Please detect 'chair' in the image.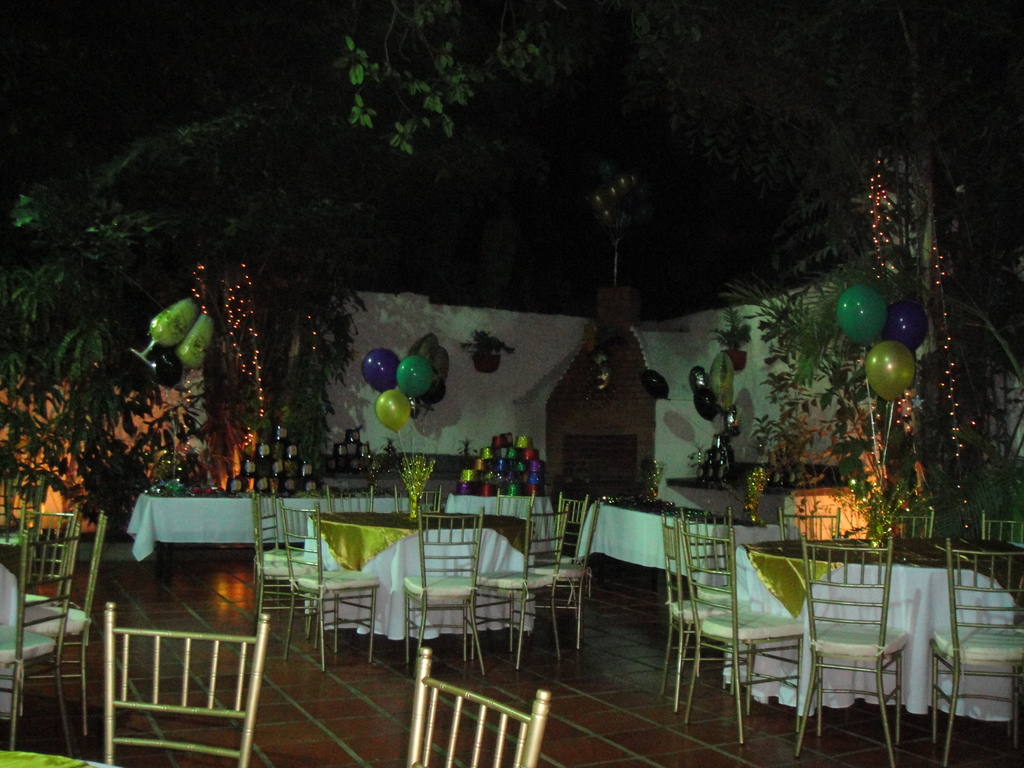
locate(399, 500, 484, 673).
